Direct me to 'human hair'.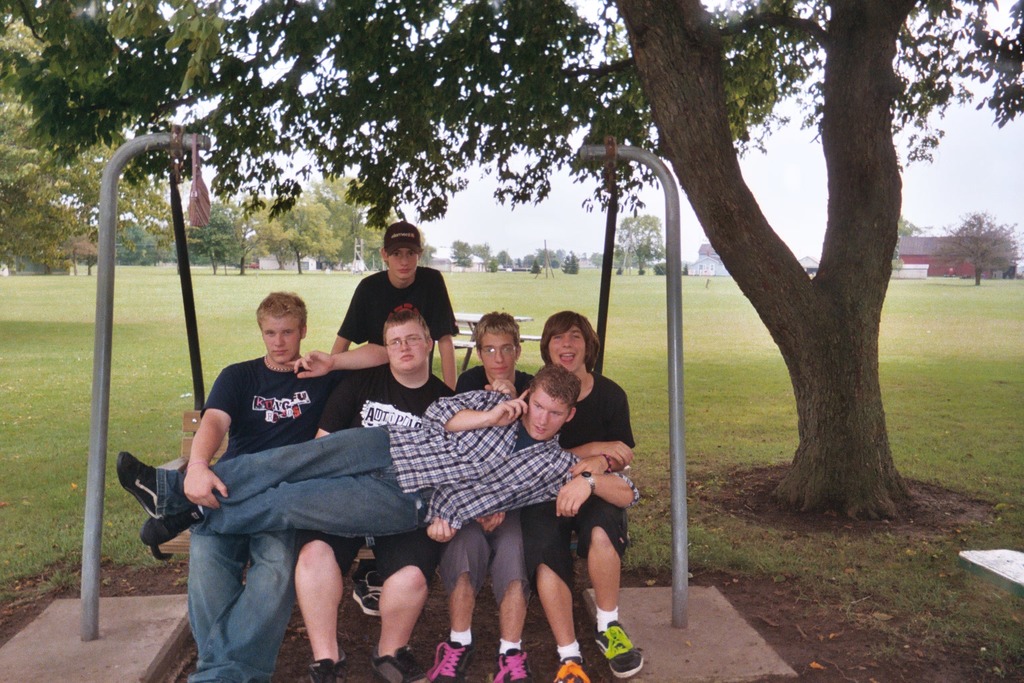
Direction: locate(469, 309, 520, 355).
